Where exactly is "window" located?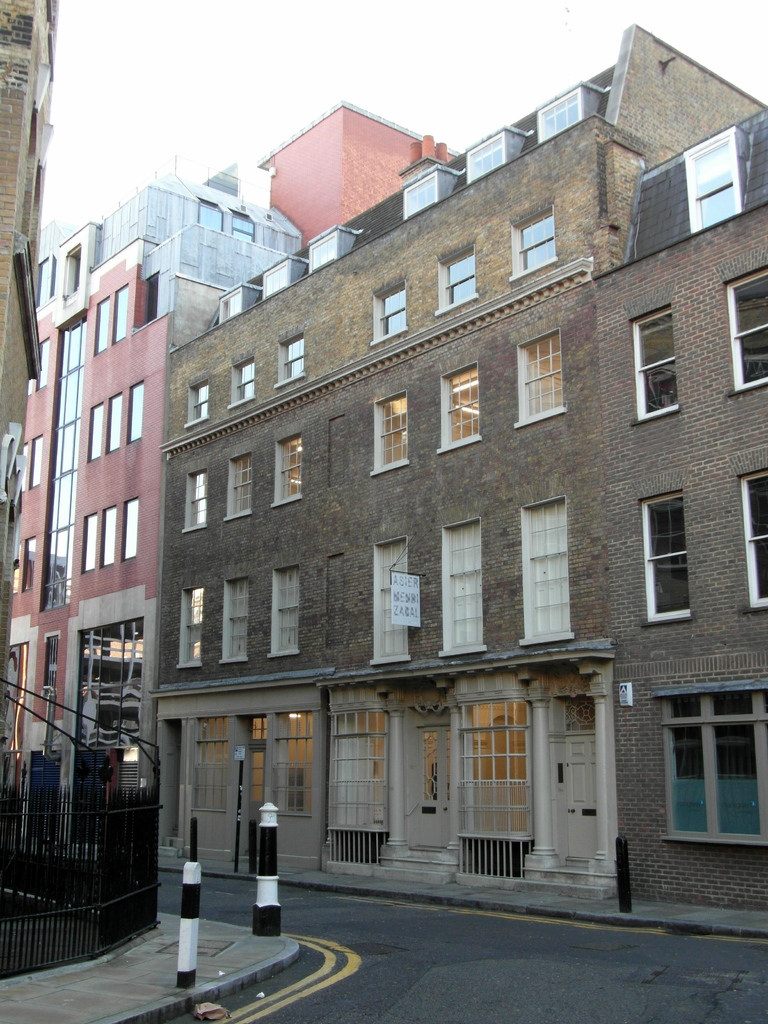
Its bounding box is [511,331,567,427].
